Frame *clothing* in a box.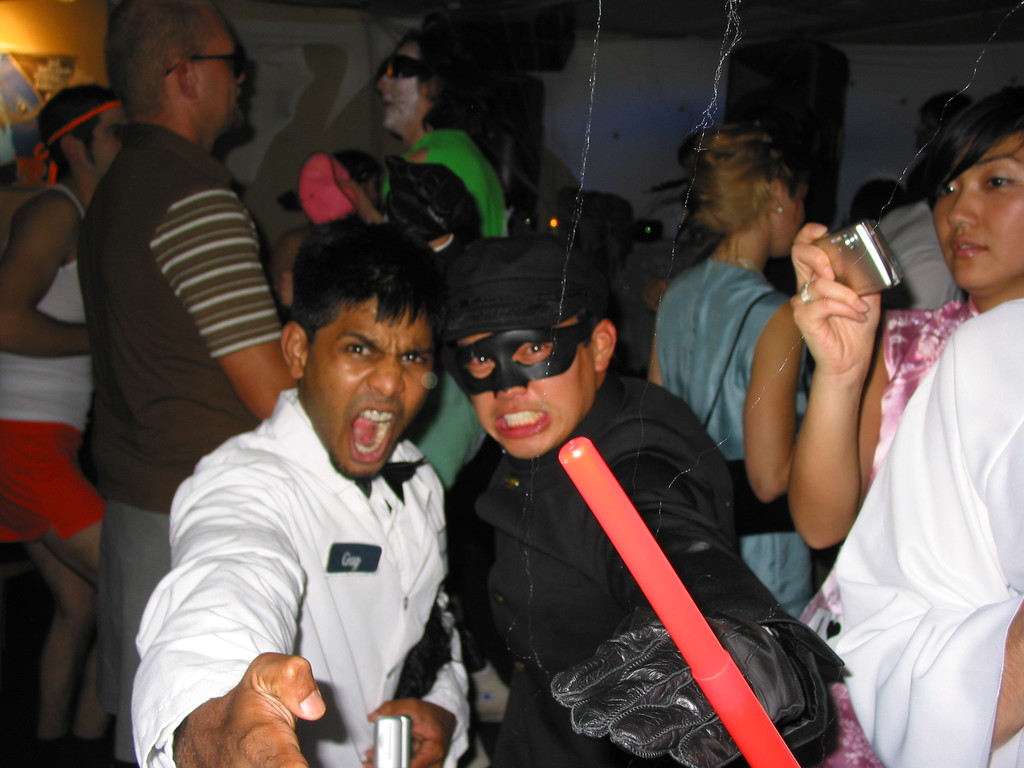
[418, 314, 815, 764].
